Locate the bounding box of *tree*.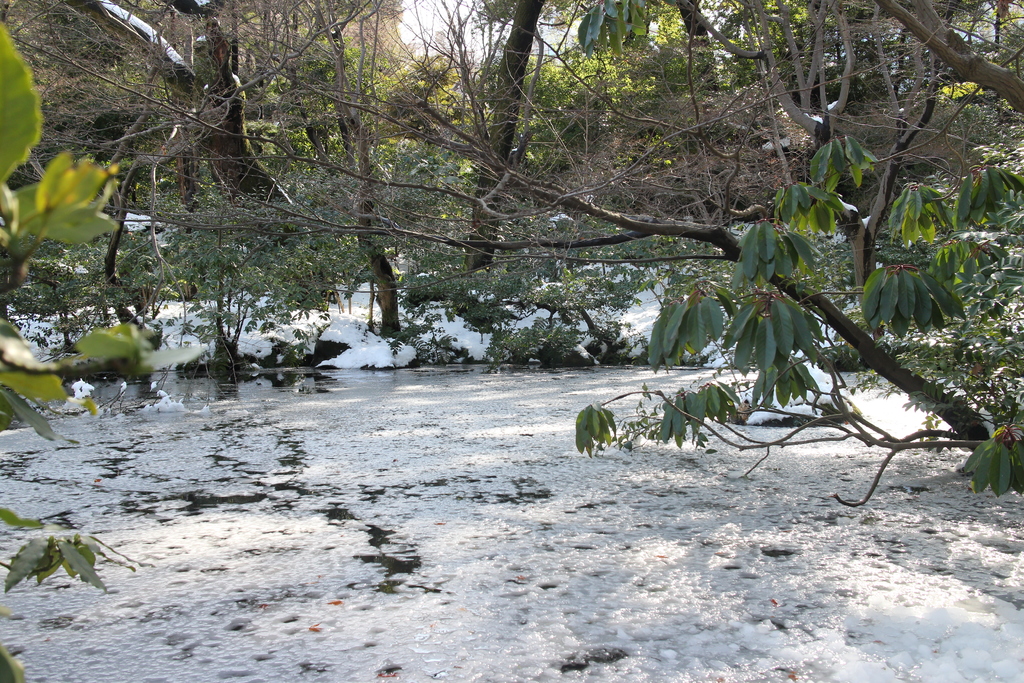
Bounding box: [x1=0, y1=20, x2=211, y2=682].
